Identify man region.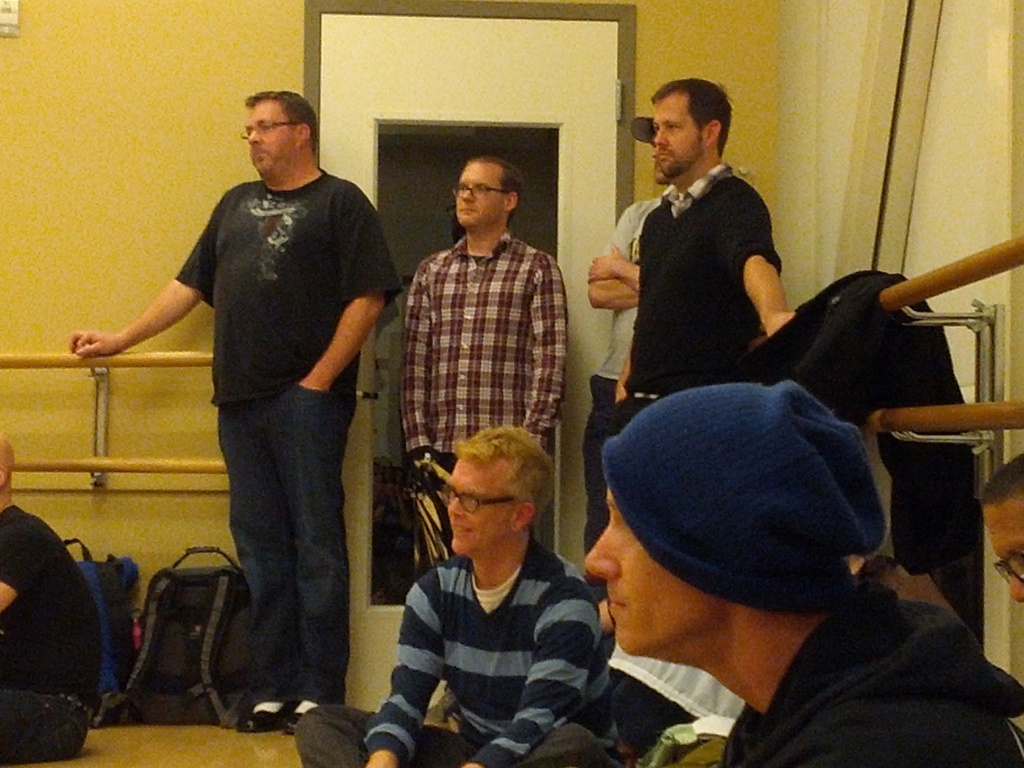
Region: Rect(609, 78, 804, 434).
